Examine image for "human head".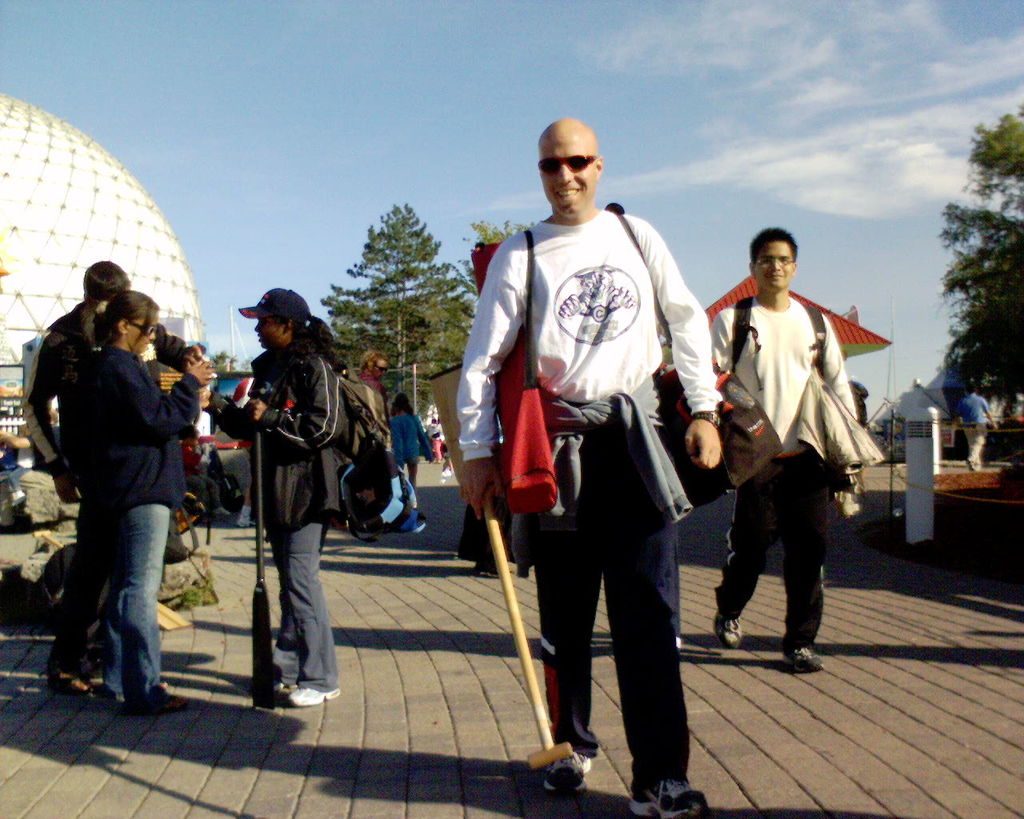
Examination result: pyautogui.locateOnScreen(95, 291, 163, 354).
